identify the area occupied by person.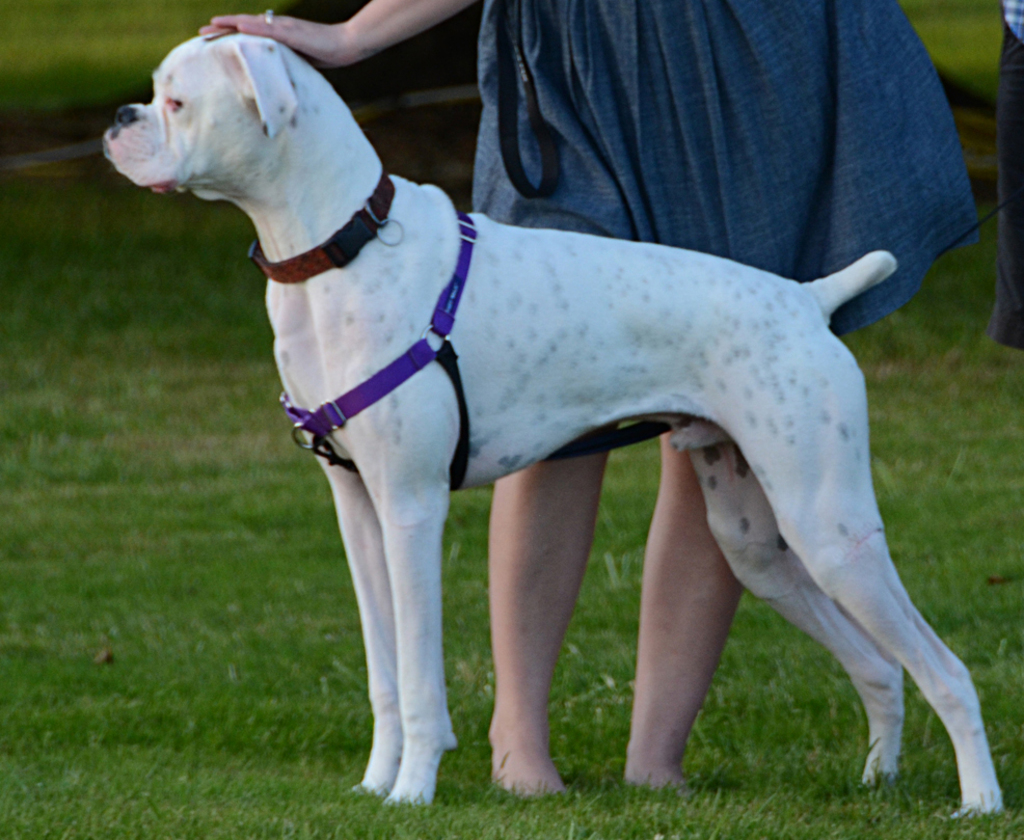
Area: (195, 0, 973, 803).
